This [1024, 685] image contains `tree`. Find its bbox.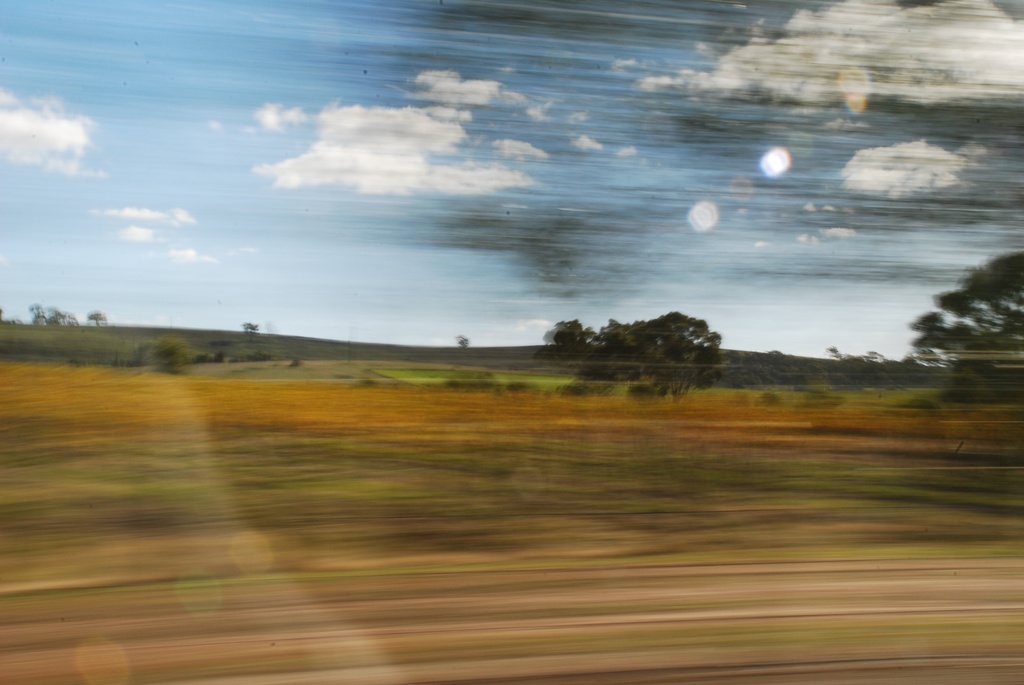
l=829, t=345, r=886, b=368.
